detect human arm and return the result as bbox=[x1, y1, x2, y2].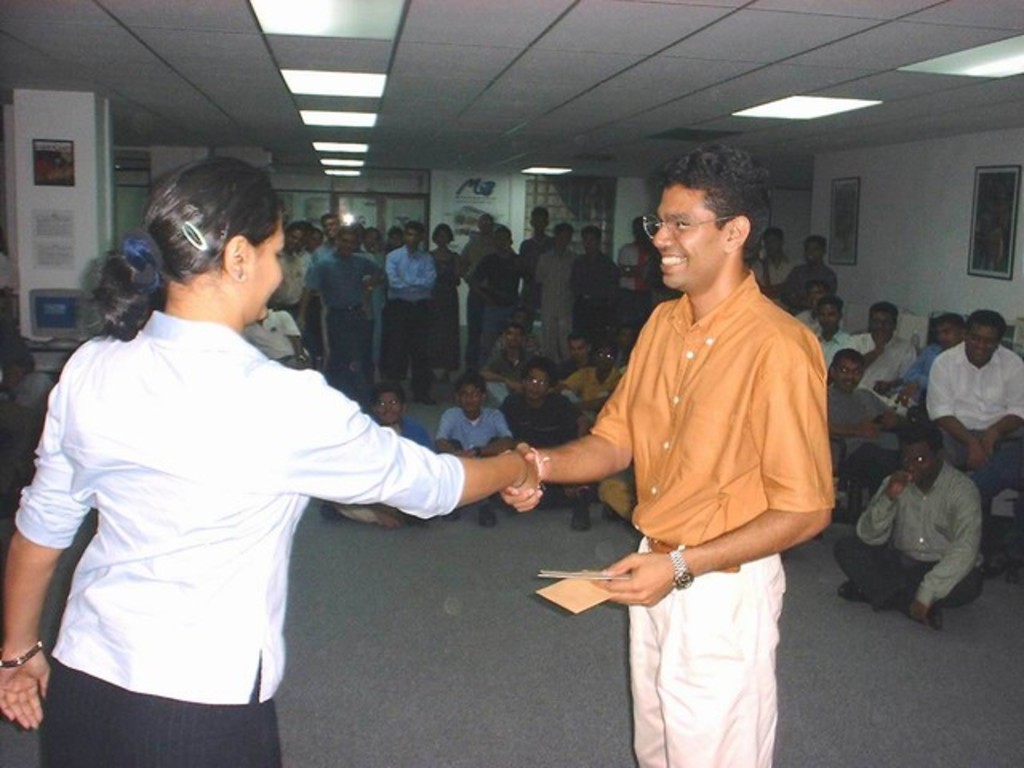
bbox=[293, 365, 539, 517].
